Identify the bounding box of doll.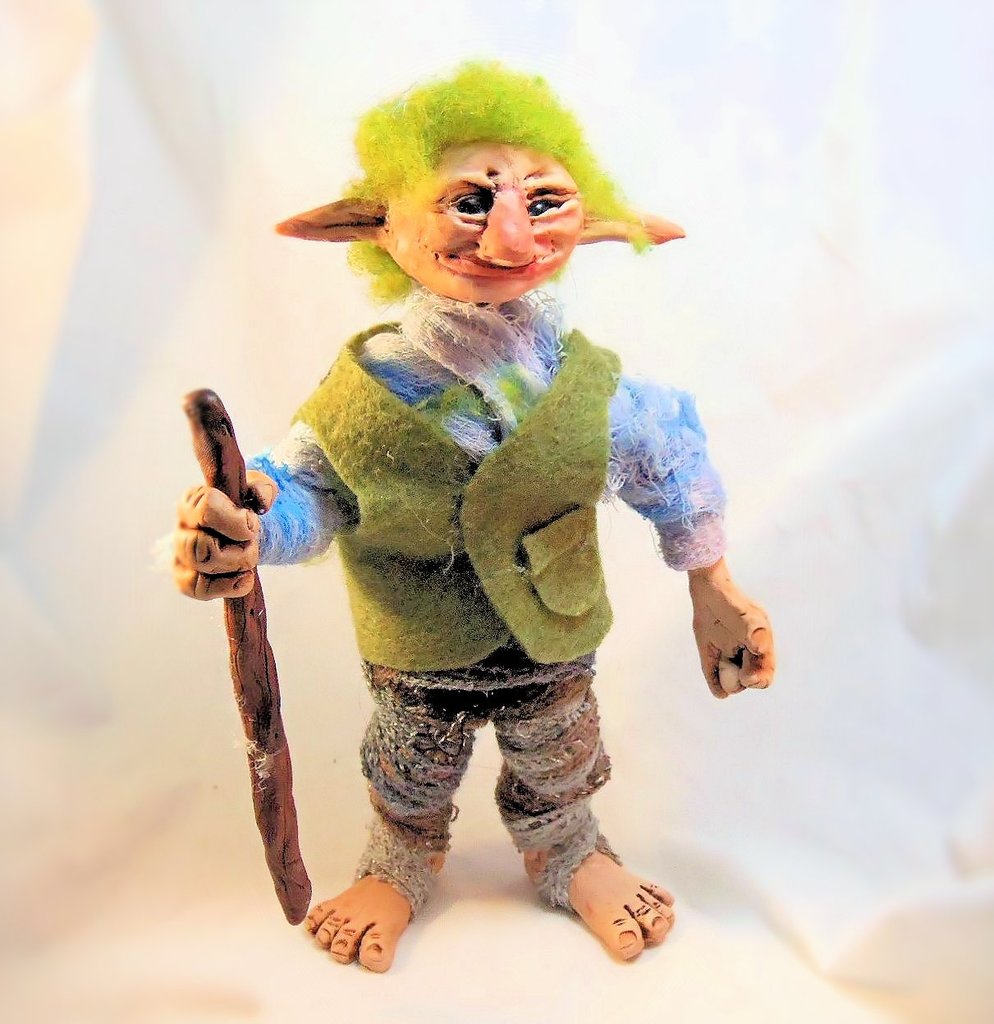
{"x1": 195, "y1": 66, "x2": 737, "y2": 957}.
